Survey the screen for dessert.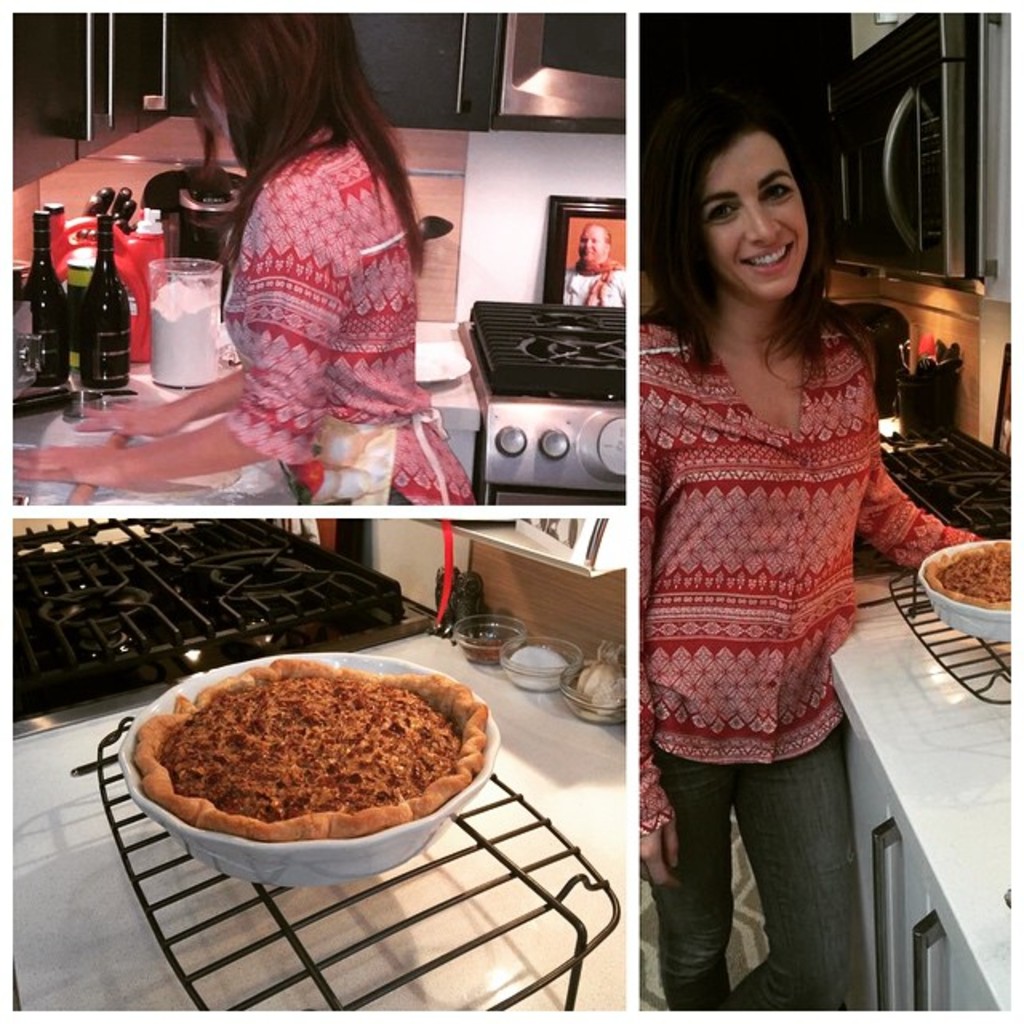
Survey found: x1=117, y1=637, x2=467, y2=862.
